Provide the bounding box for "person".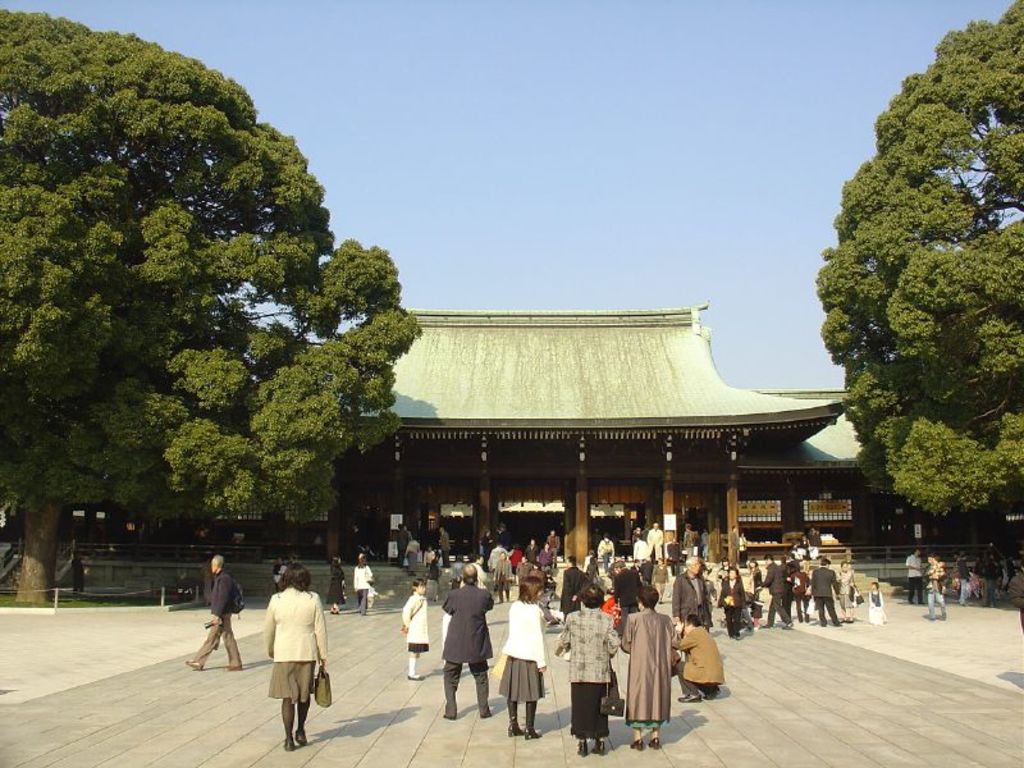
443/563/493/724.
